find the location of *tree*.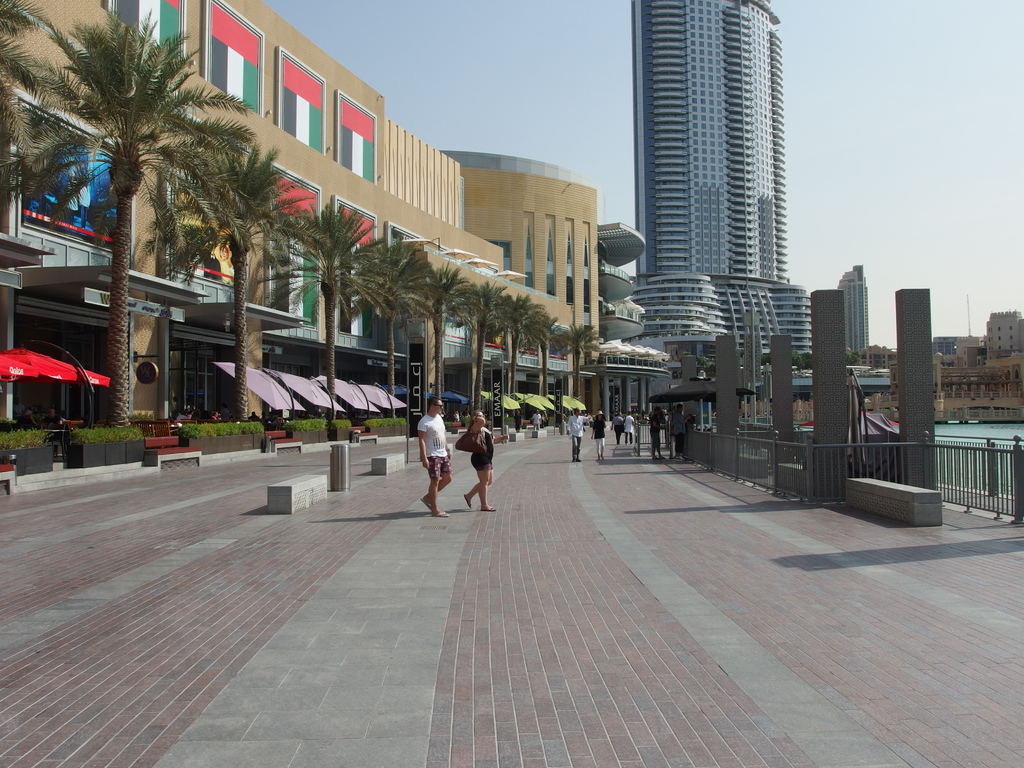
Location: [x1=350, y1=236, x2=422, y2=415].
